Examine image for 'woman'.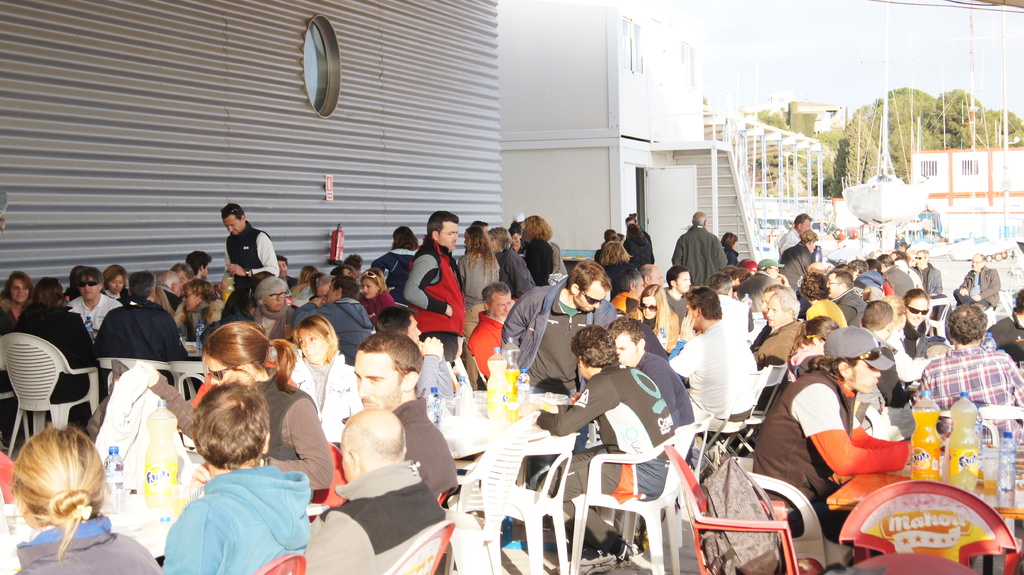
Examination result: 105 266 130 303.
